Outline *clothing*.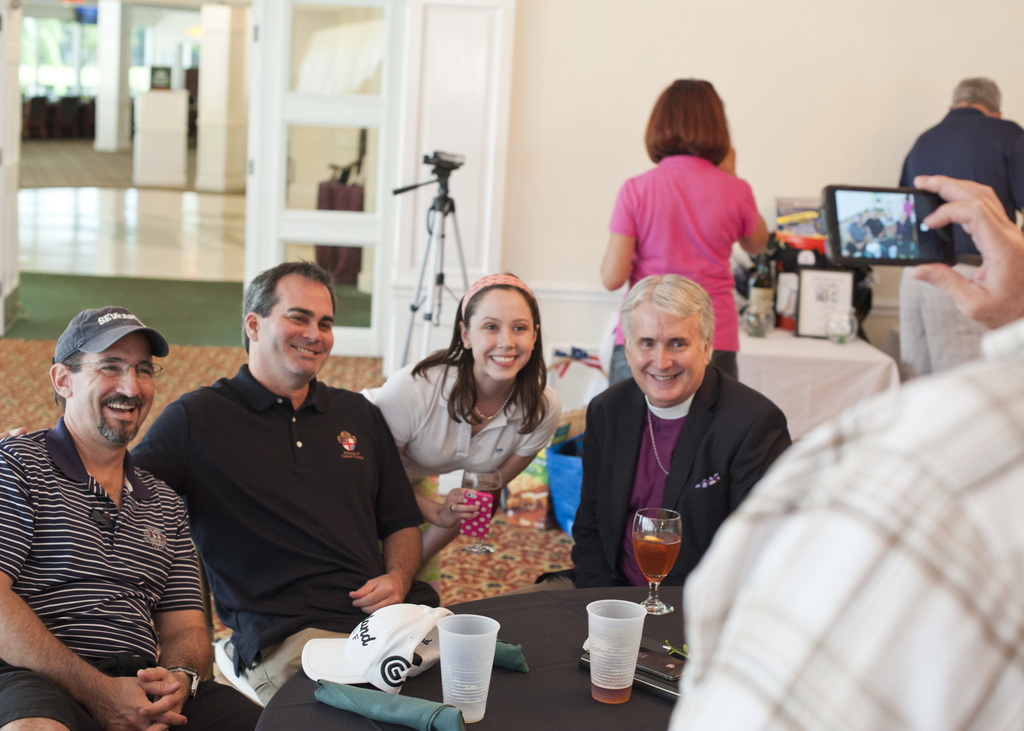
Outline: (128,343,451,712).
